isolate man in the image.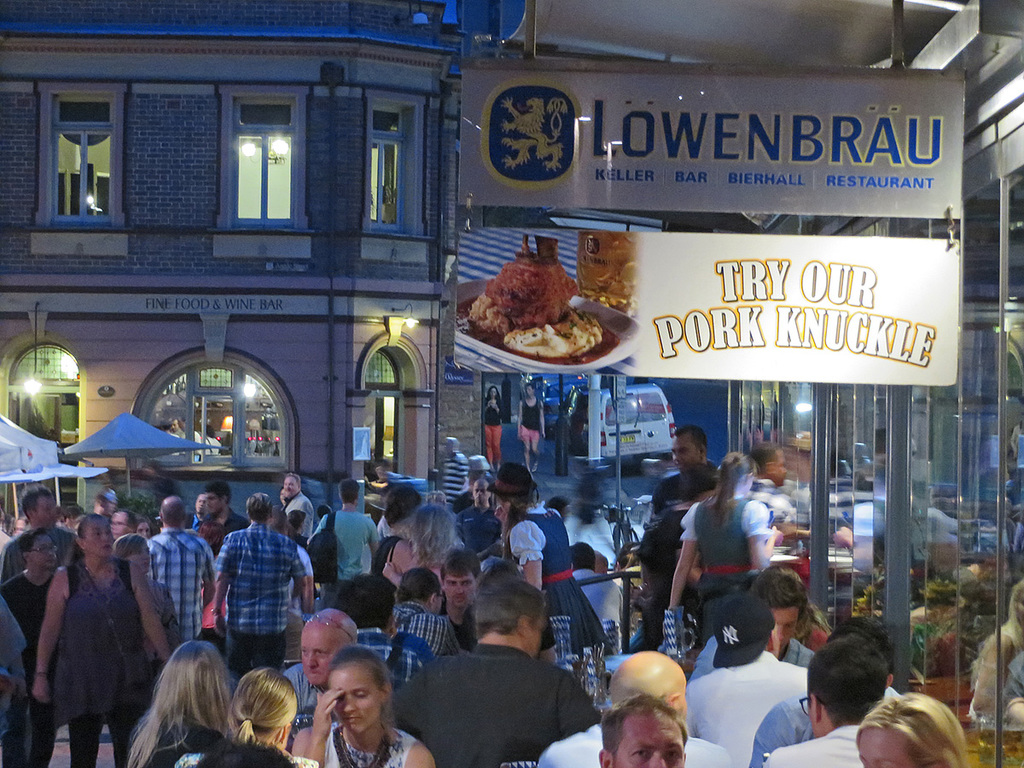
Isolated region: (212, 492, 305, 682).
